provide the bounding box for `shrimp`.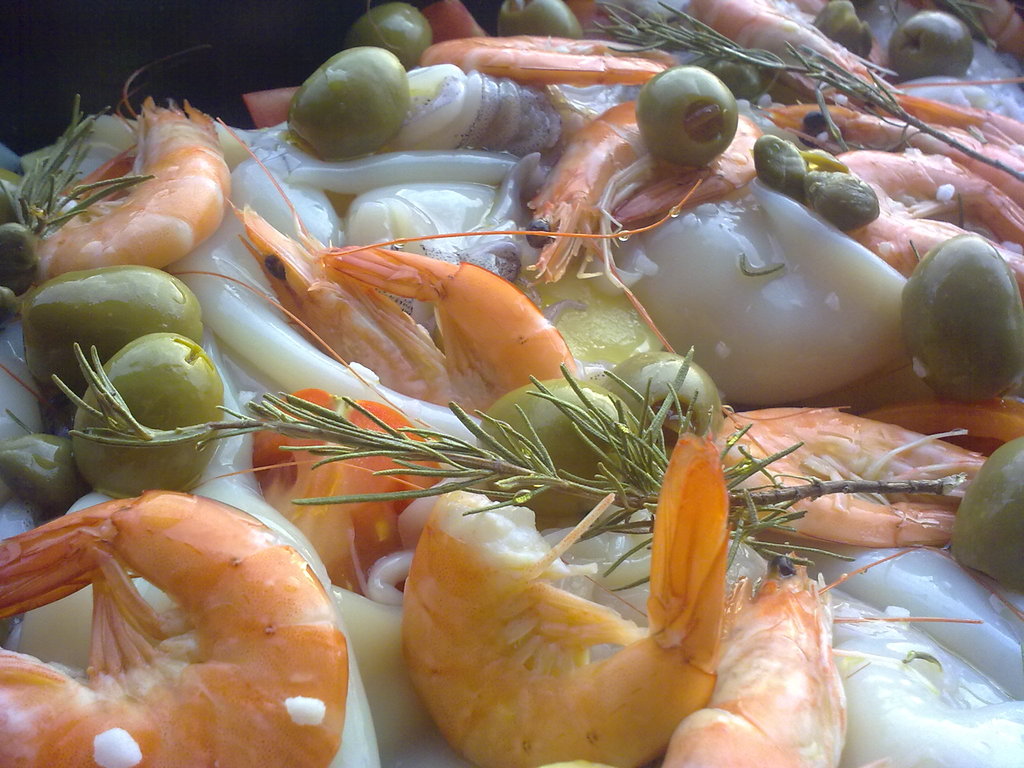
pyautogui.locateOnScreen(214, 111, 579, 420).
